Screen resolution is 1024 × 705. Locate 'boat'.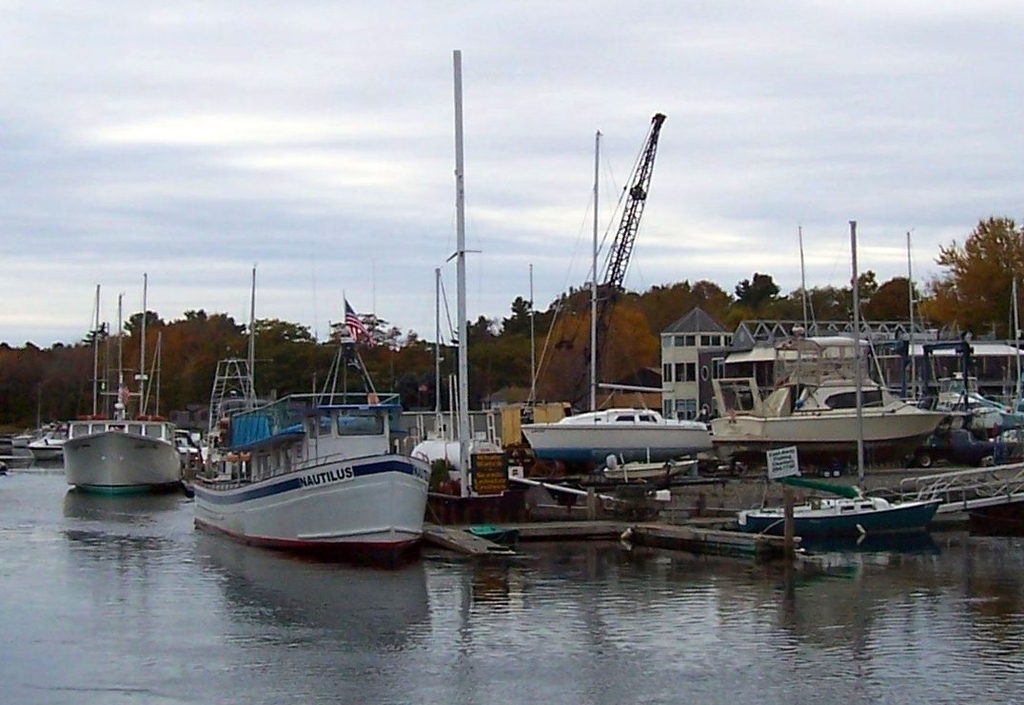
520/138/710/468.
